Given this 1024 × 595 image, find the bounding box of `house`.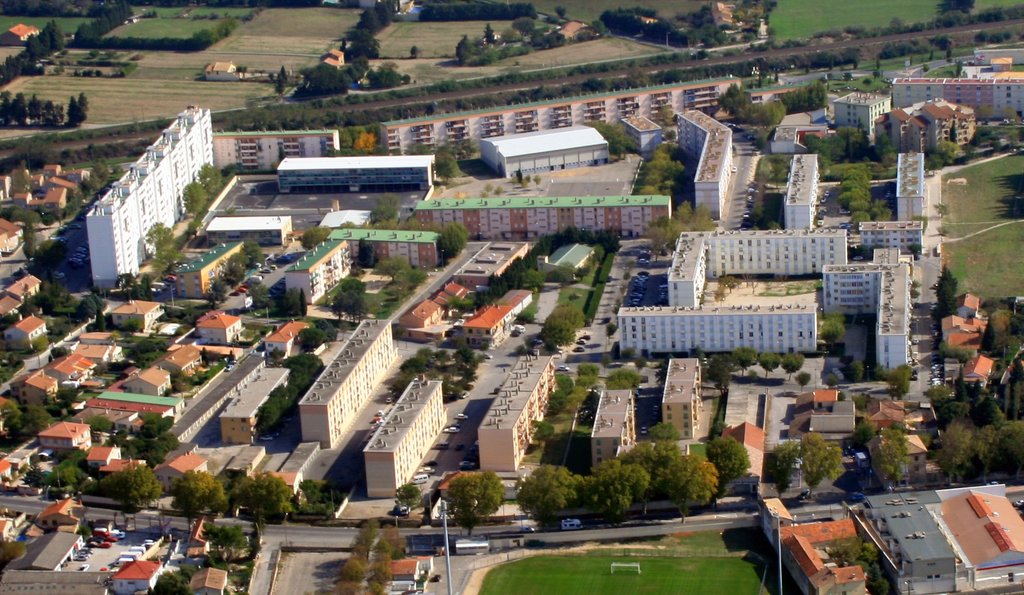
75:442:136:482.
